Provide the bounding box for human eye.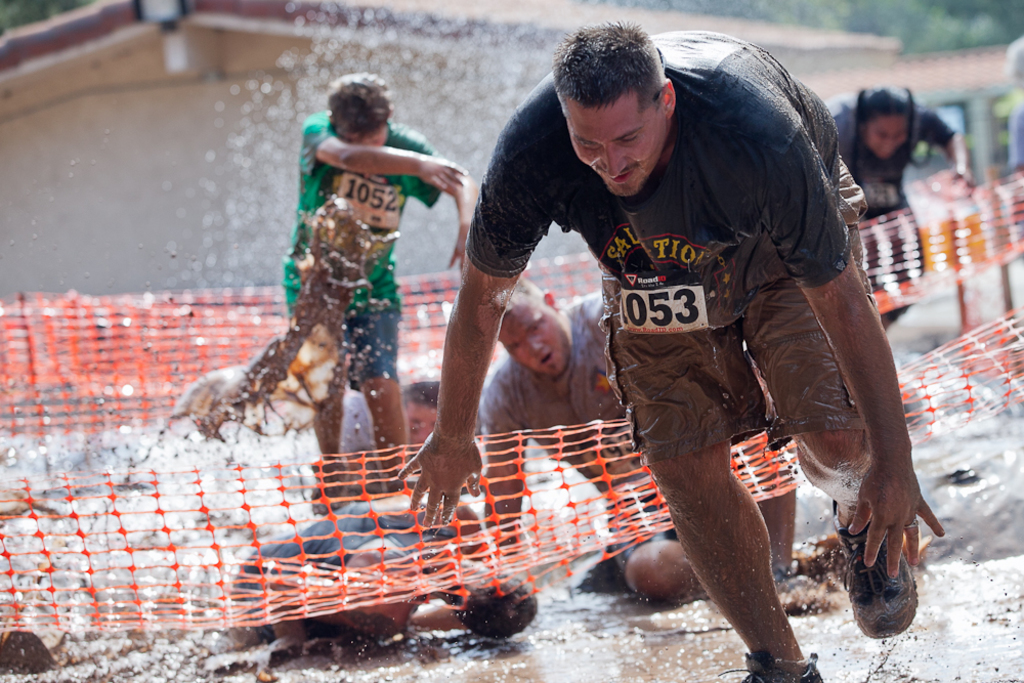
bbox=(510, 345, 521, 353).
